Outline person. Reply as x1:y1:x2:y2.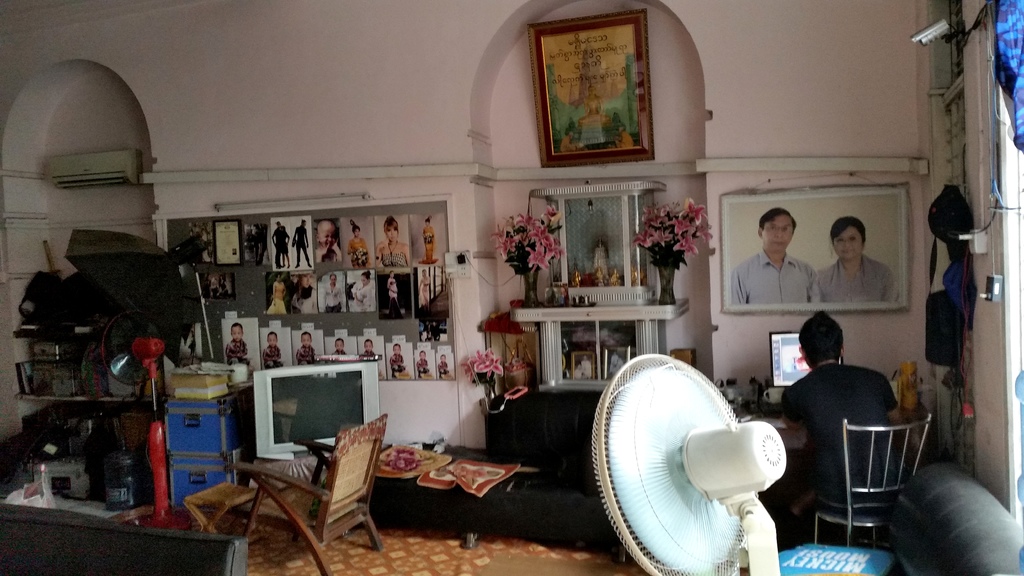
417:349:431:377.
